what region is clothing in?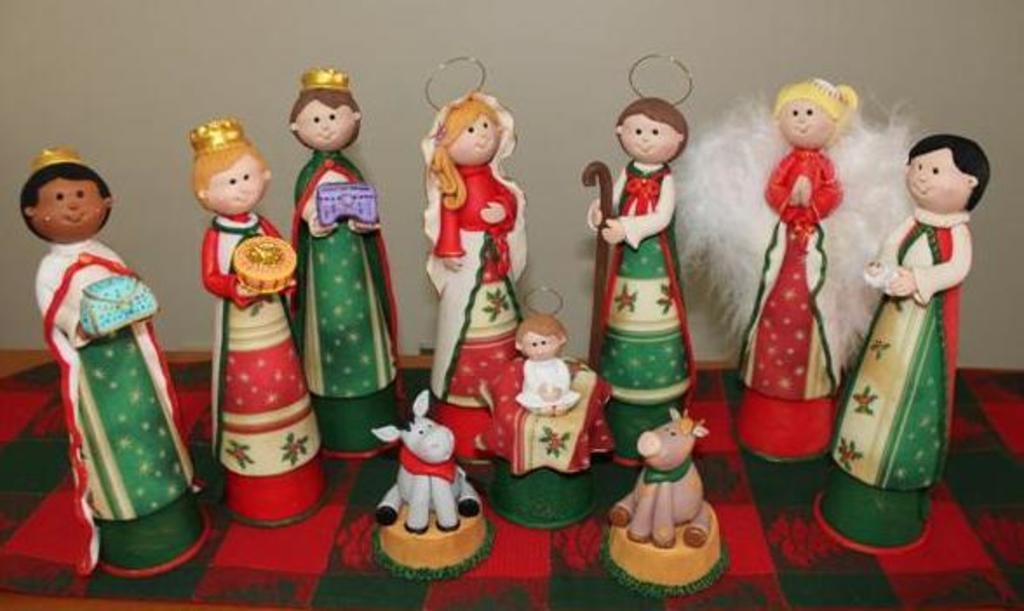
468, 348, 620, 531.
